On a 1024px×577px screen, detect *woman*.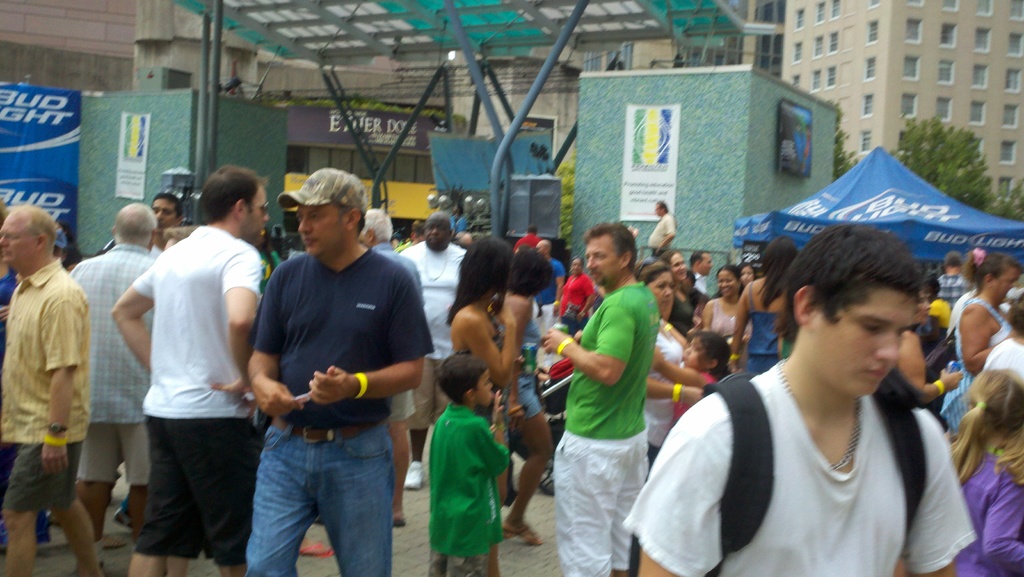
left=896, top=284, right=965, bottom=416.
